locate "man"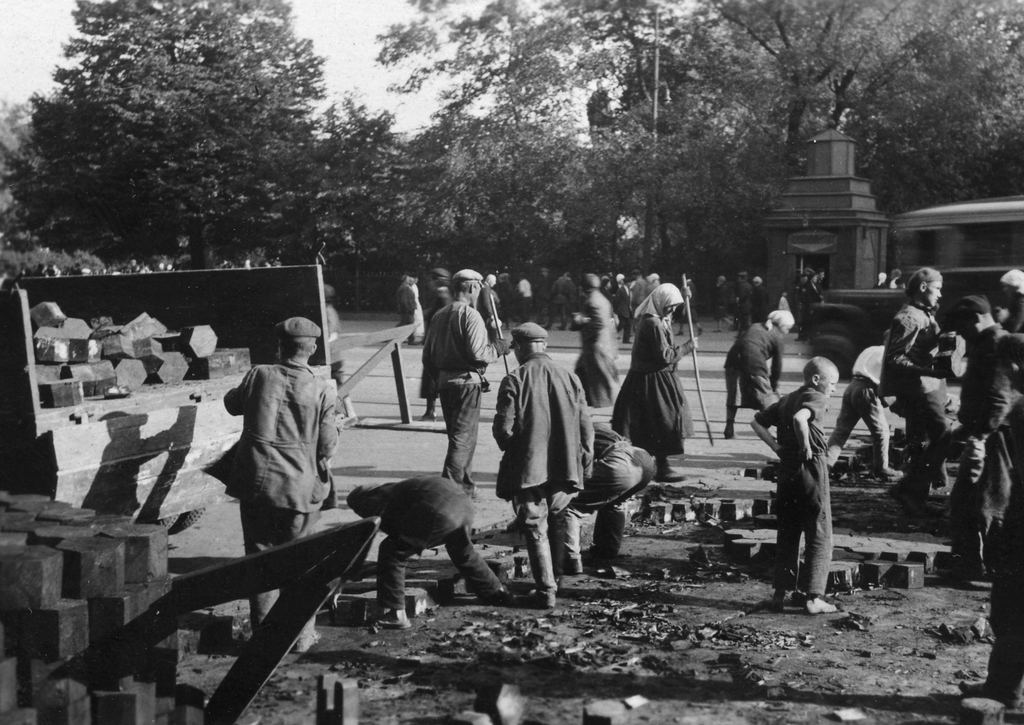
bbox=(219, 317, 324, 652)
